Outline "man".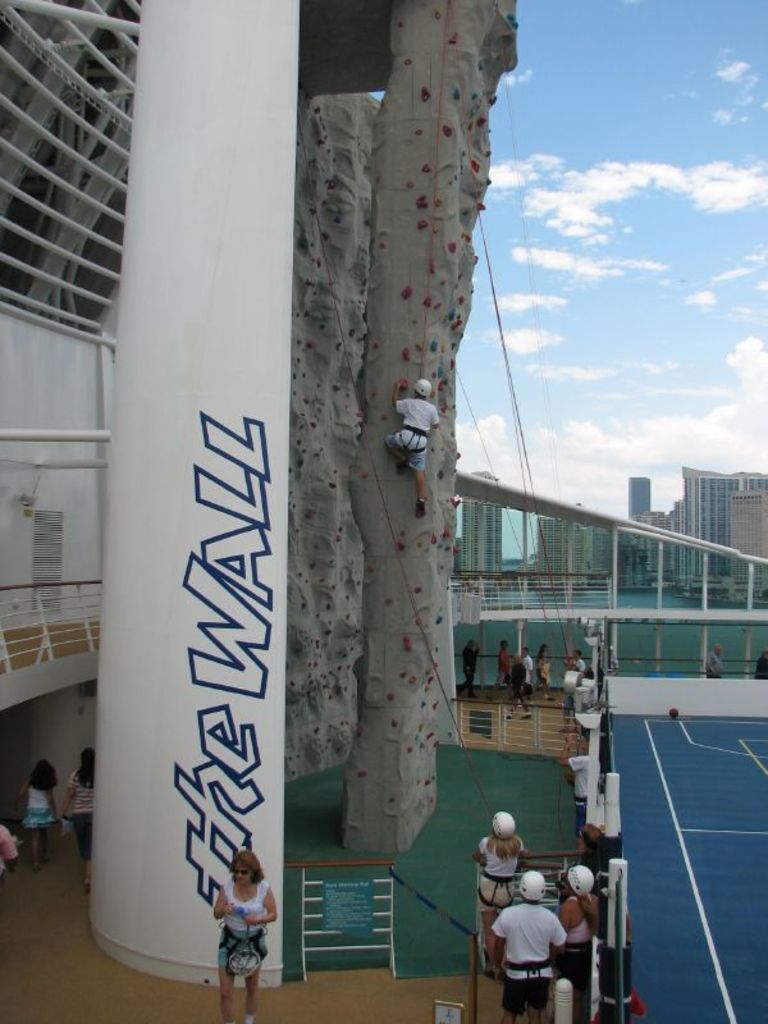
Outline: 753,650,764,680.
